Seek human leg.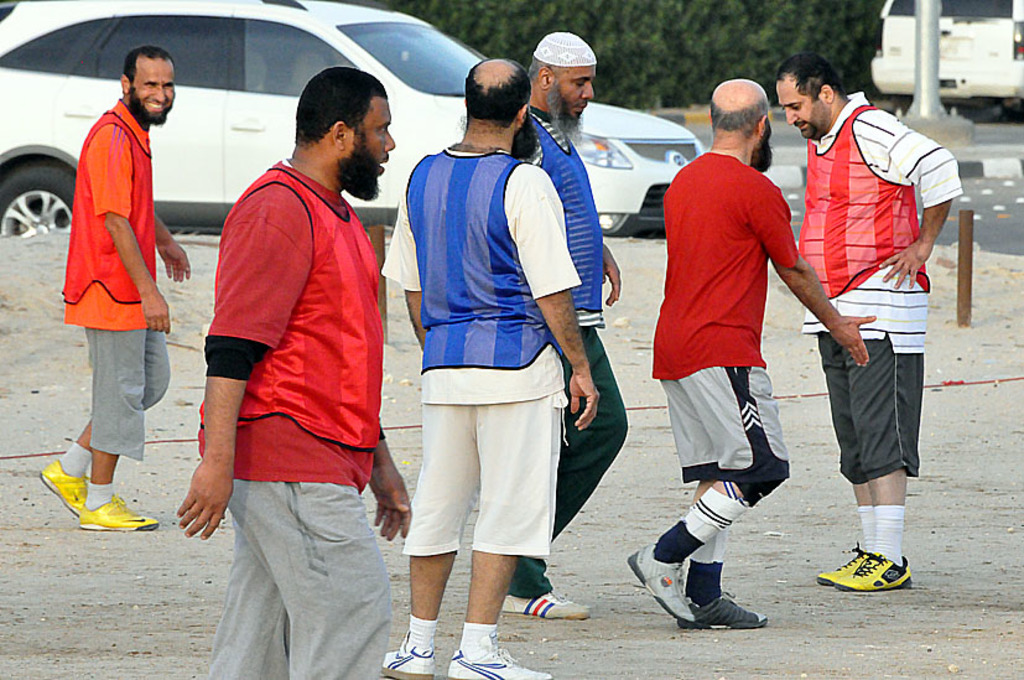
(817, 336, 910, 581).
